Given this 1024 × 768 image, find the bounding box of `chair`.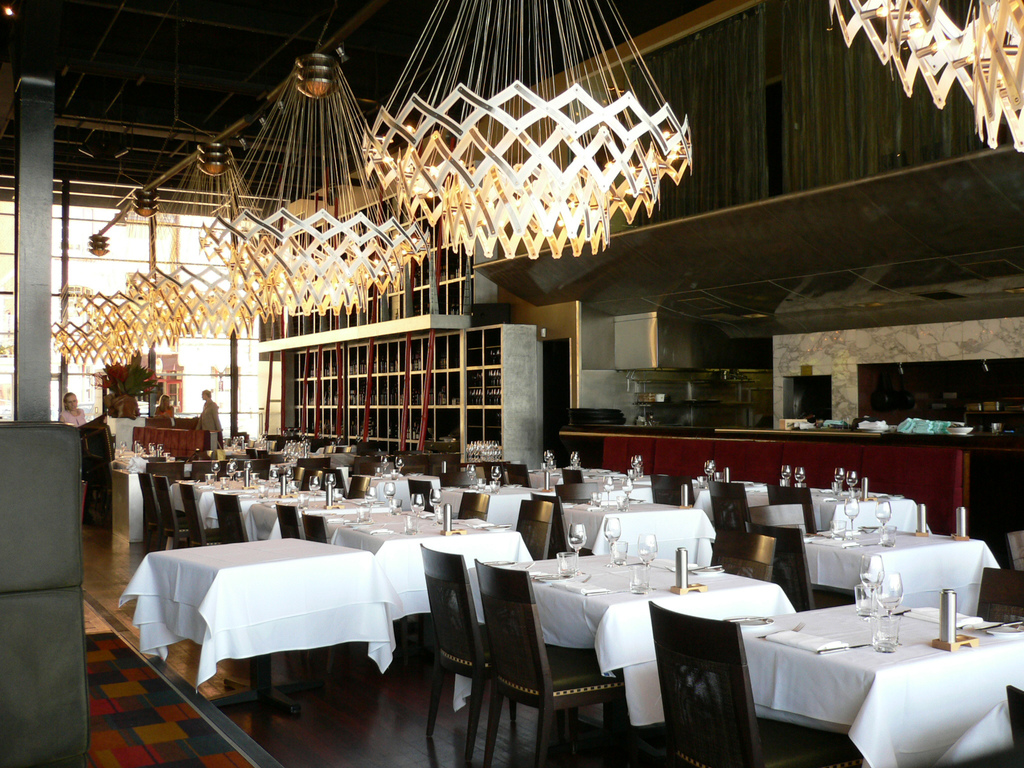
bbox=[708, 529, 779, 587].
